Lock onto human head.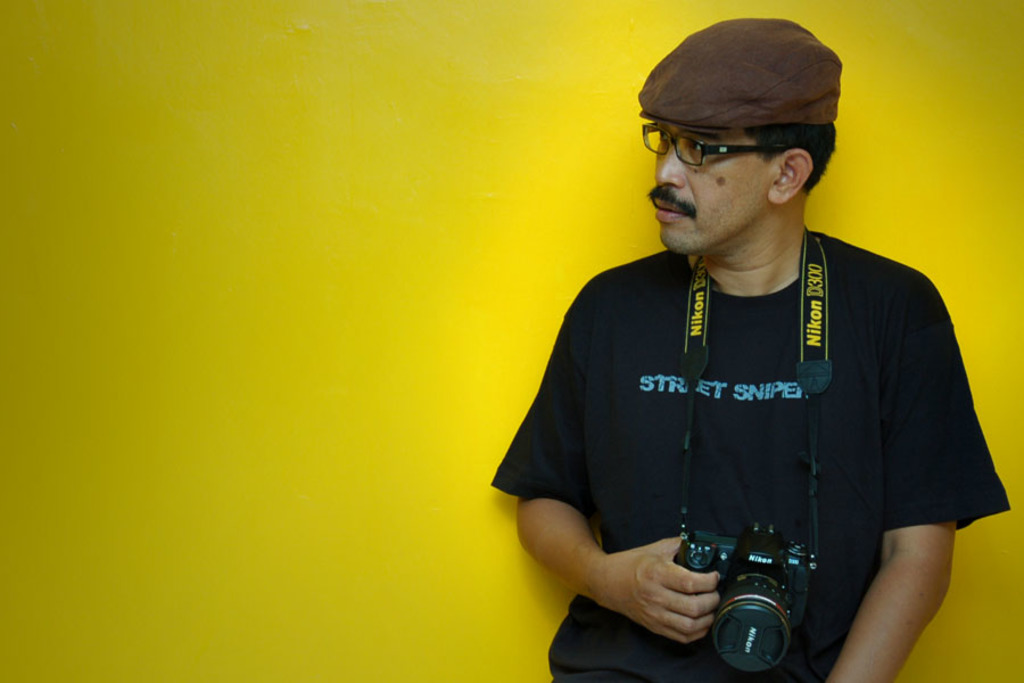
Locked: 646/16/839/255.
